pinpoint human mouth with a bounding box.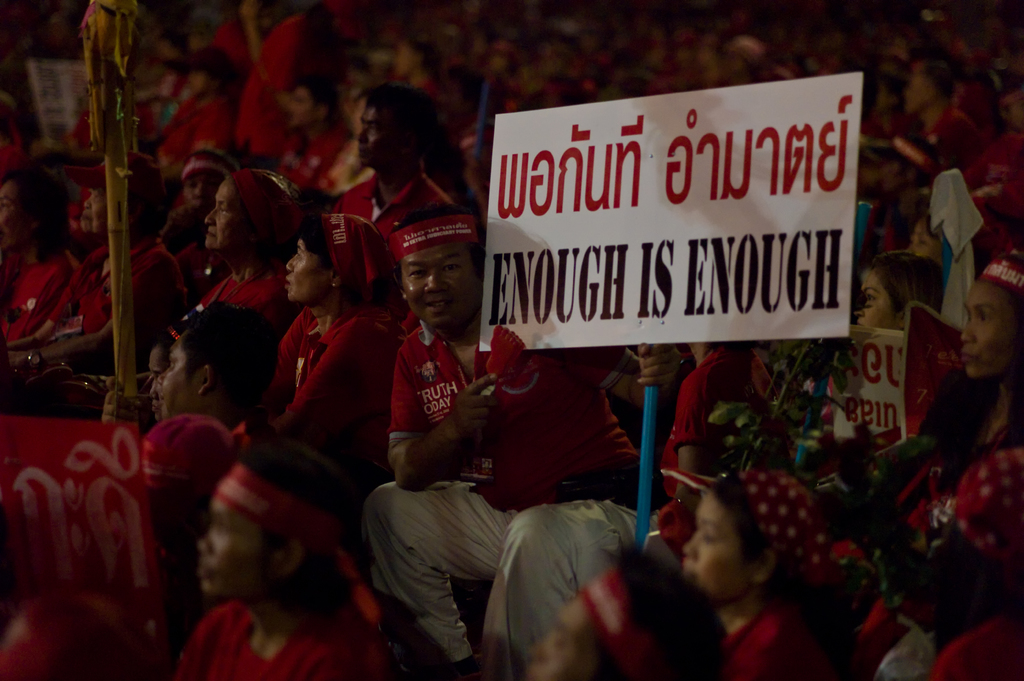
{"x1": 204, "y1": 566, "x2": 214, "y2": 586}.
